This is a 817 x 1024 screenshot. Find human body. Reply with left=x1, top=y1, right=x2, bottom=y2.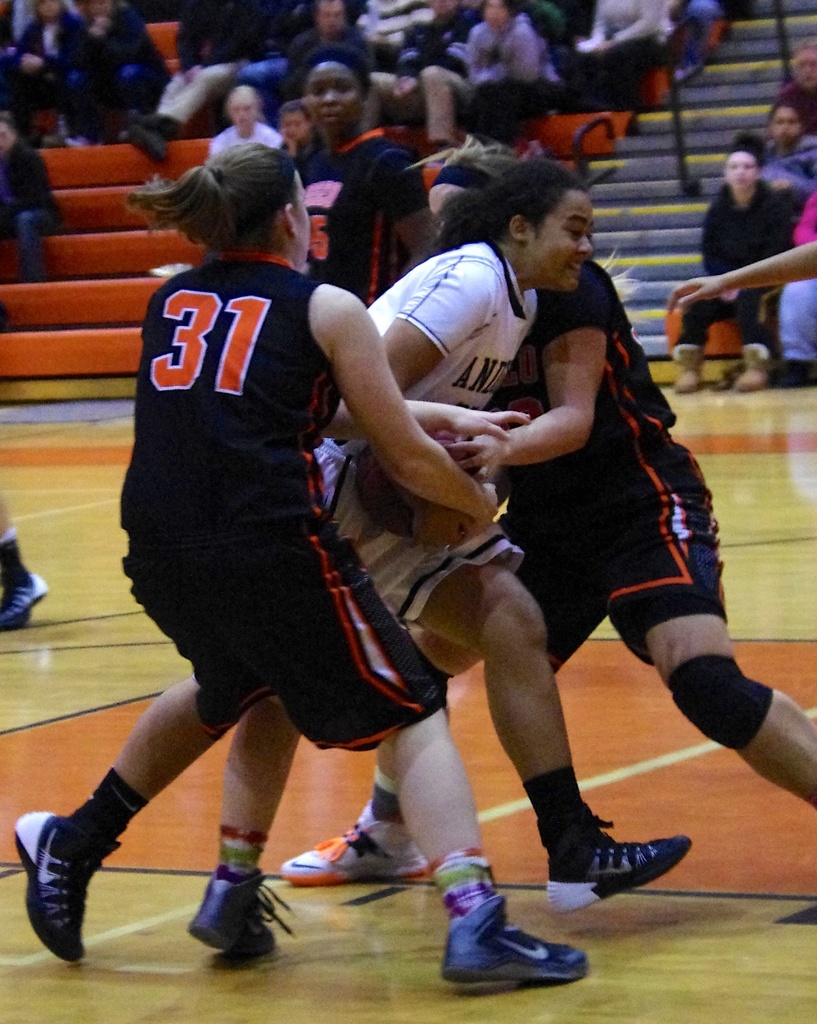
left=783, top=43, right=813, bottom=132.
